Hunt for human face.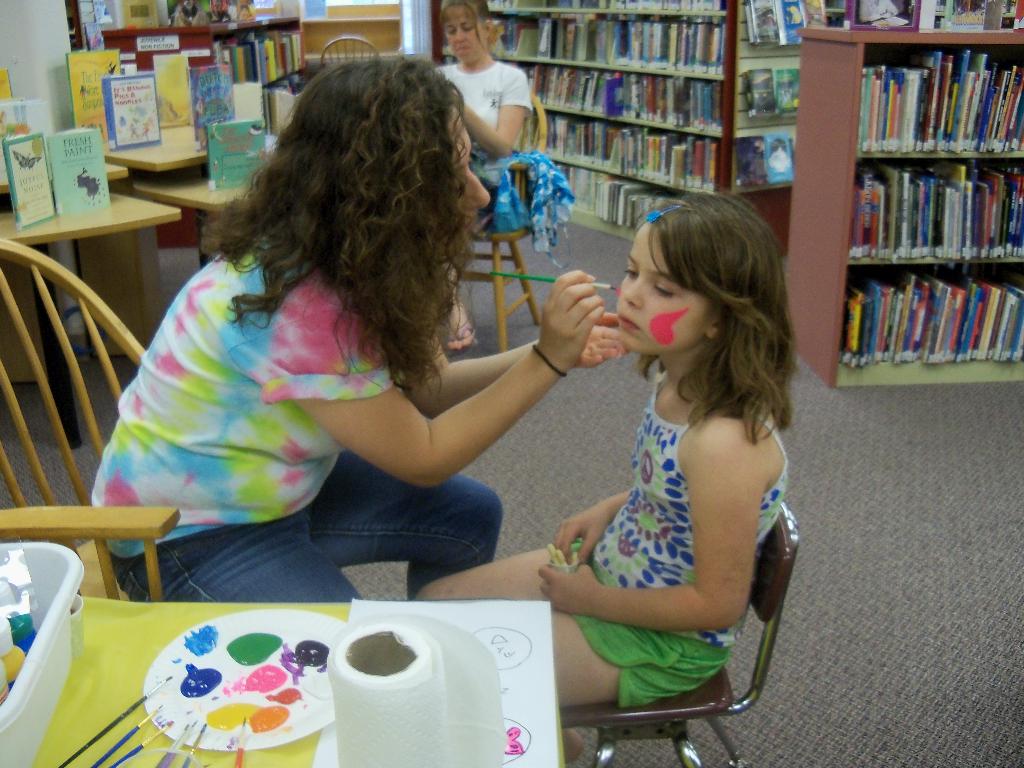
Hunted down at box=[616, 227, 712, 364].
